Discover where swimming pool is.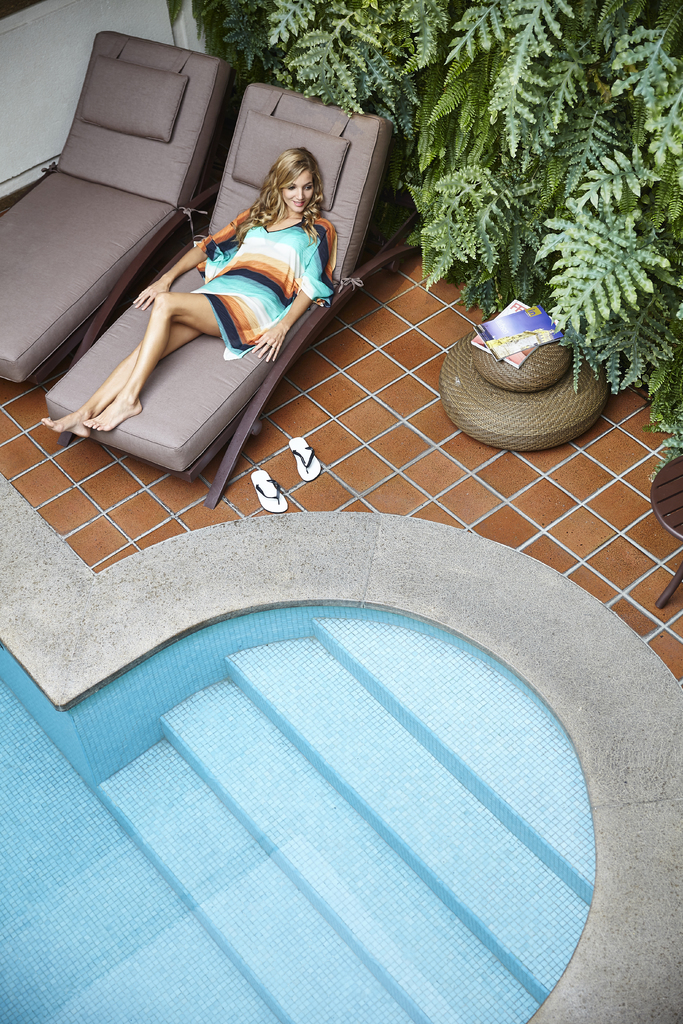
Discovered at select_region(0, 475, 682, 1023).
